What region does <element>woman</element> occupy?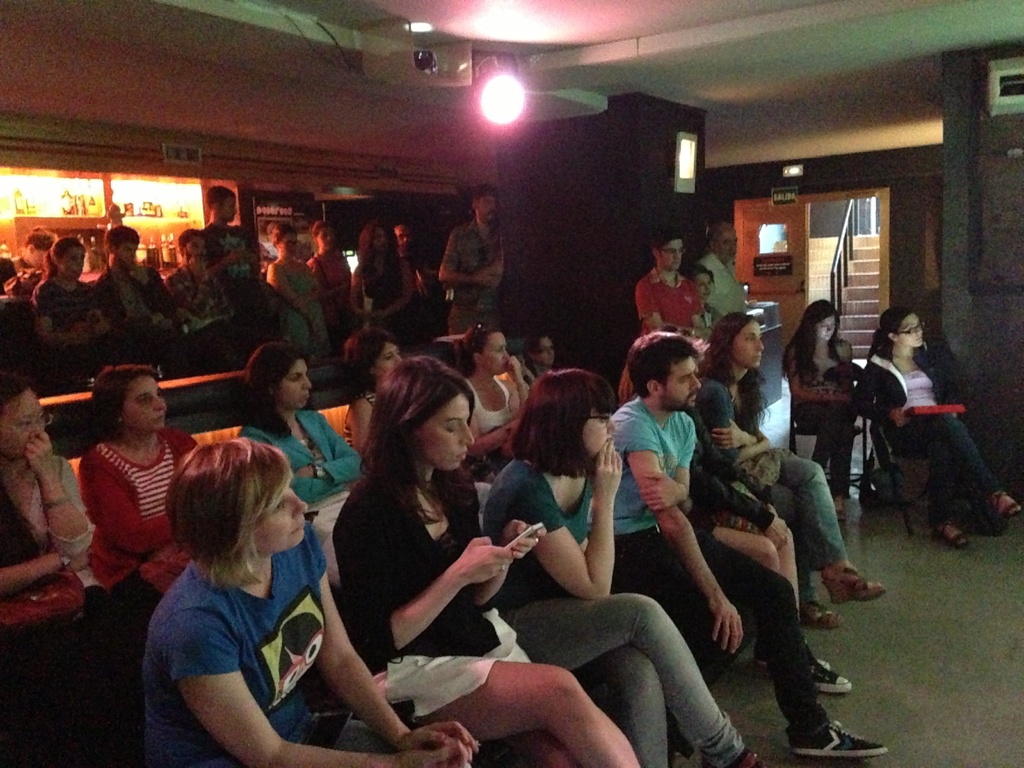
311/227/356/326.
